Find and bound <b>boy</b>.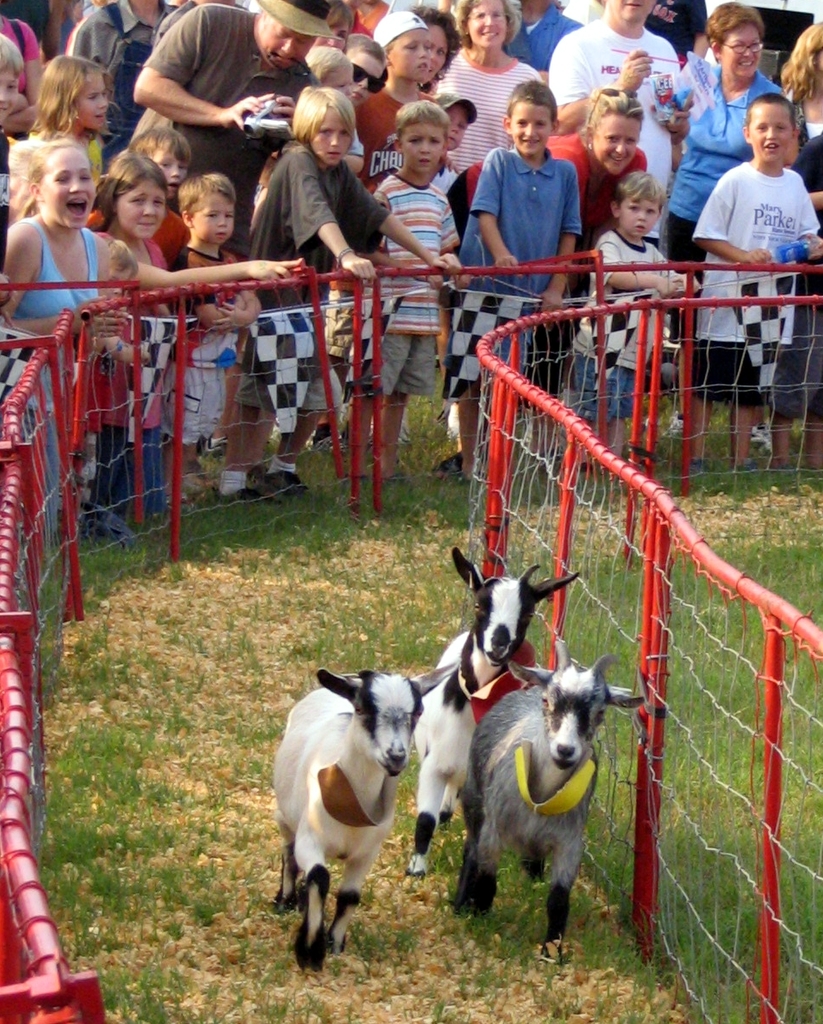
Bound: box(160, 171, 264, 509).
